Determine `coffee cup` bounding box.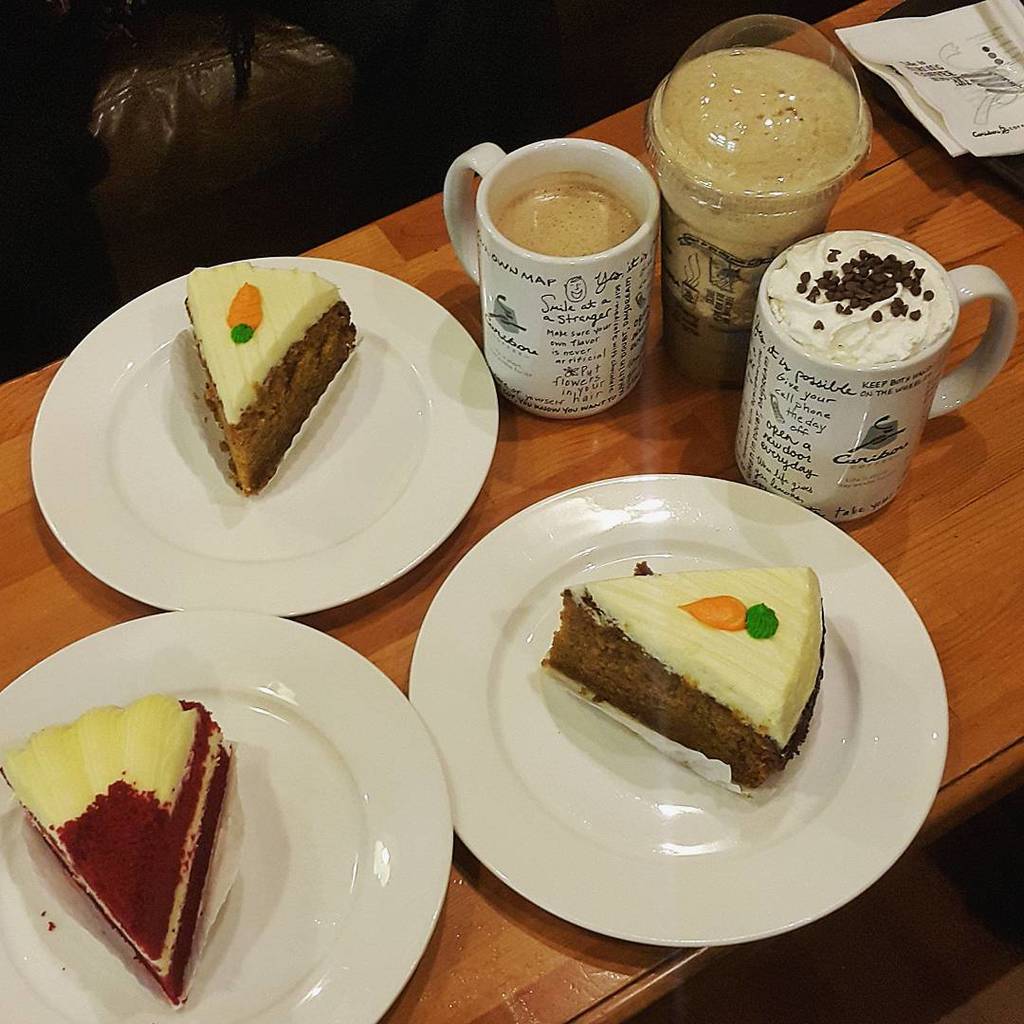
Determined: box(734, 229, 1017, 523).
